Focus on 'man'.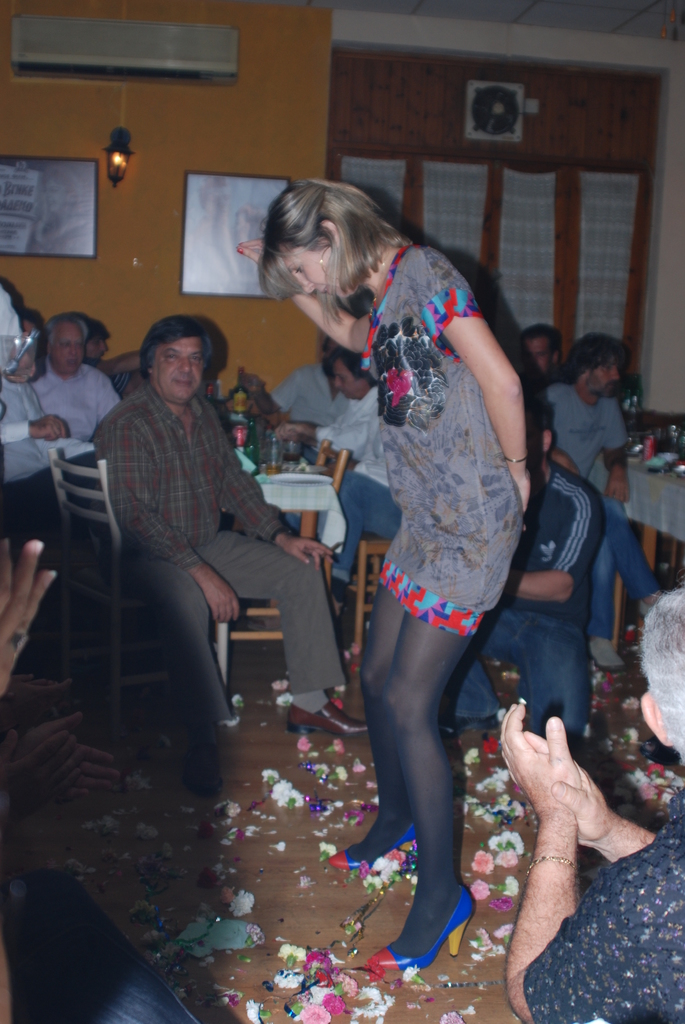
Focused at box(0, 321, 66, 557).
